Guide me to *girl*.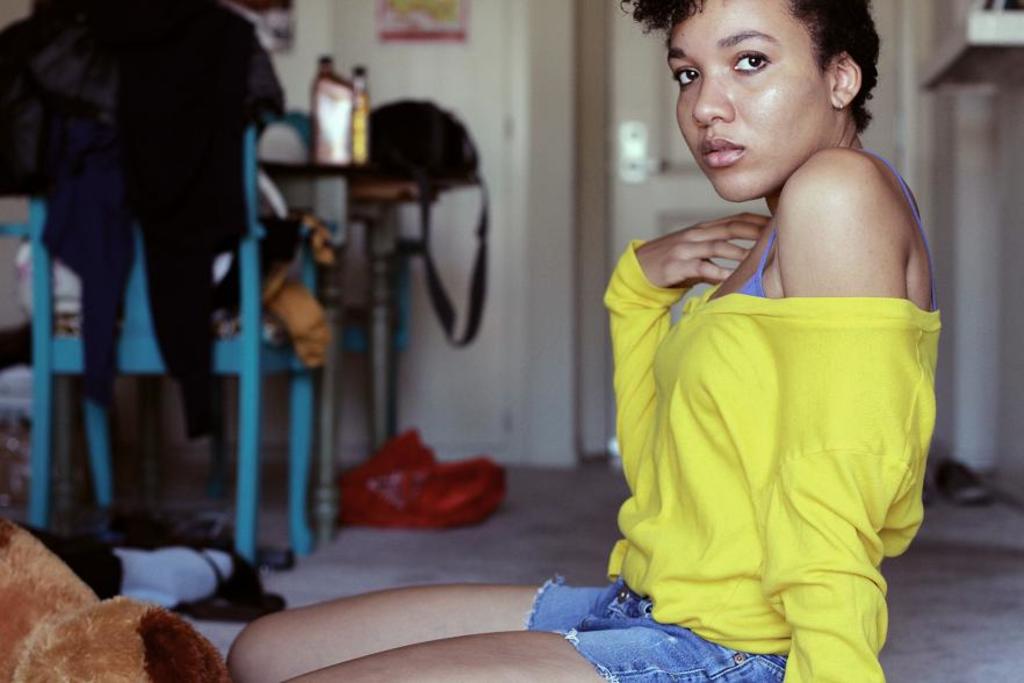
Guidance: l=211, t=0, r=942, b=682.
